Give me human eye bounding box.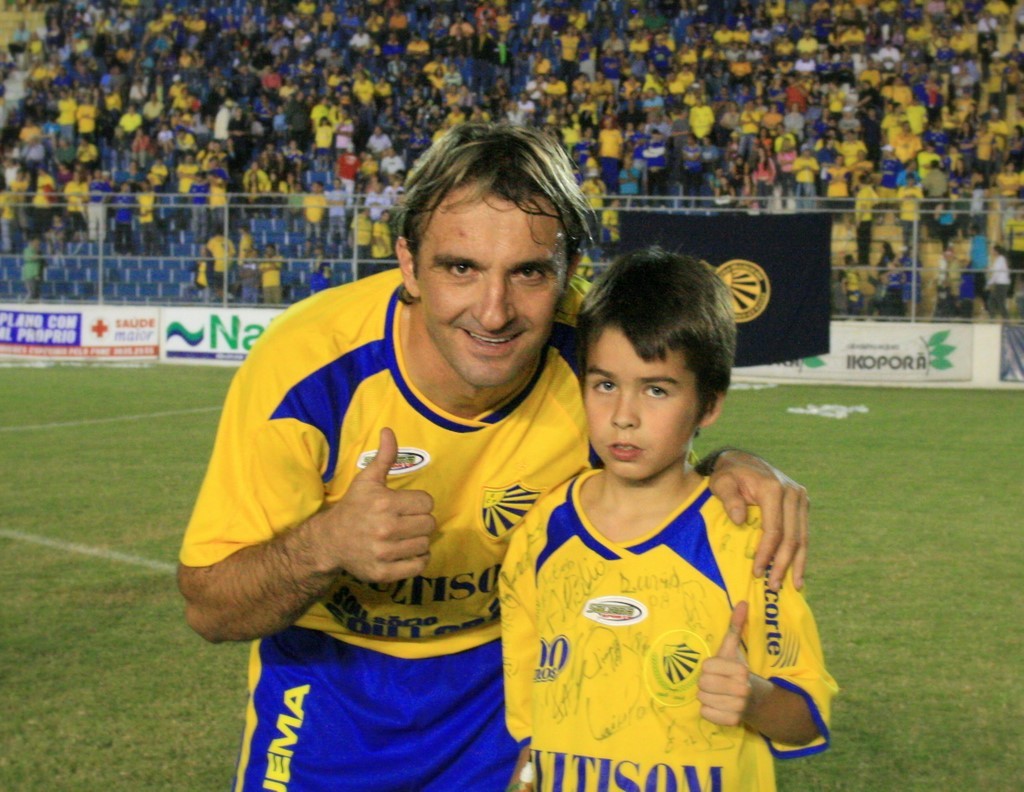
crop(513, 265, 546, 283).
